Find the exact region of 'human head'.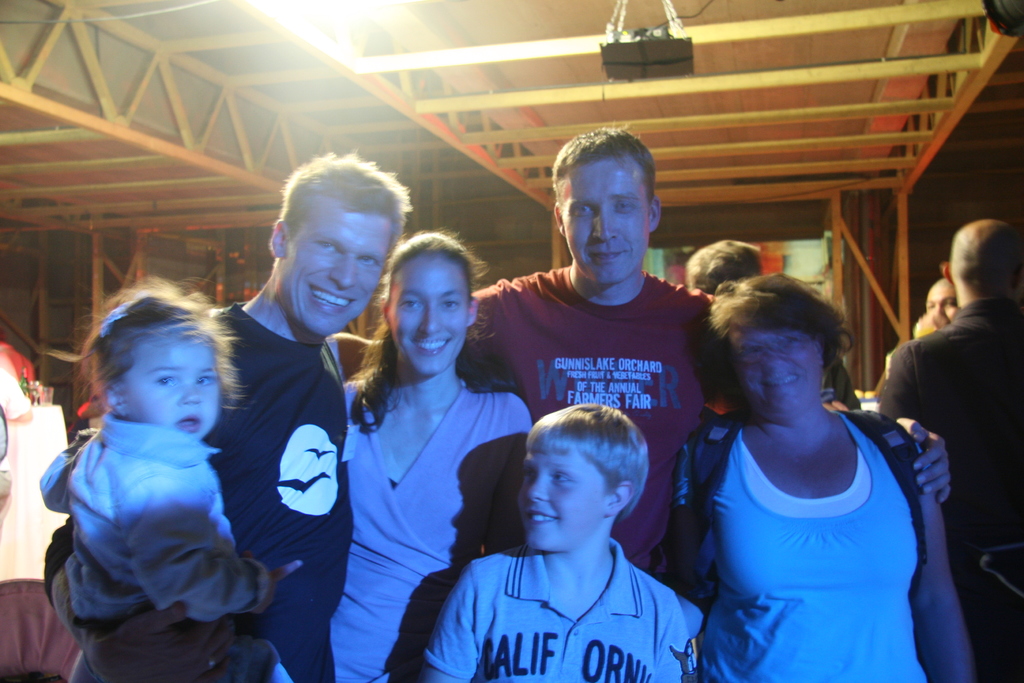
Exact region: locate(685, 240, 766, 296).
